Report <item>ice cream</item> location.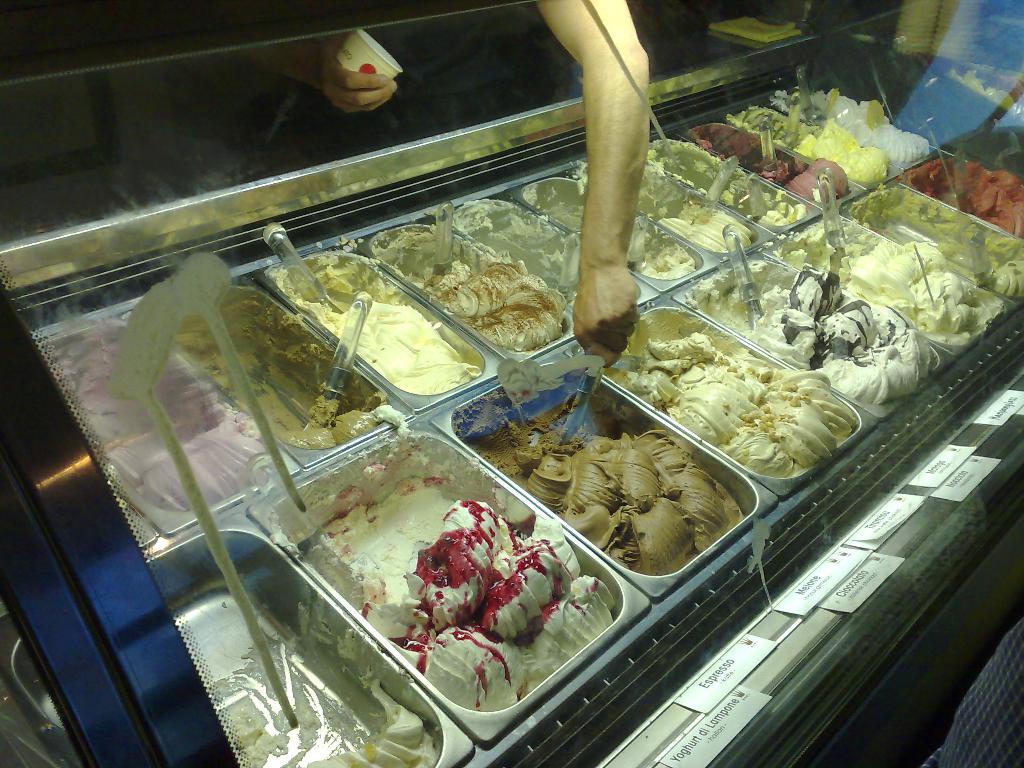
Report: <box>175,294,388,445</box>.
